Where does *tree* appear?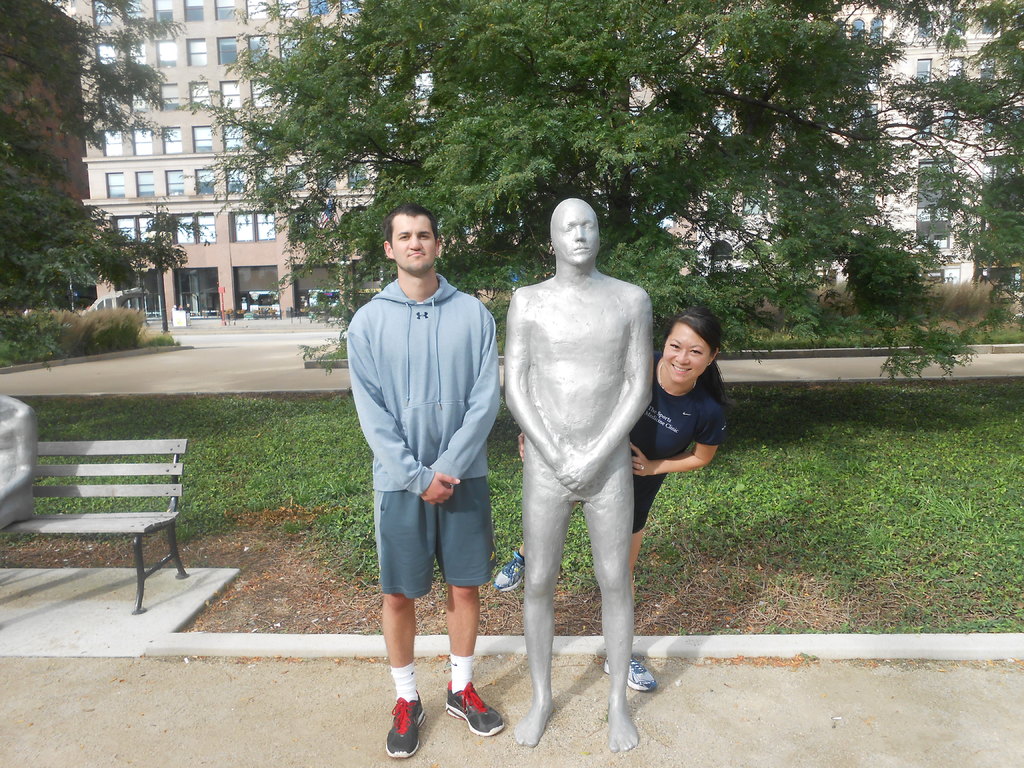
Appears at box=[0, 0, 186, 310].
